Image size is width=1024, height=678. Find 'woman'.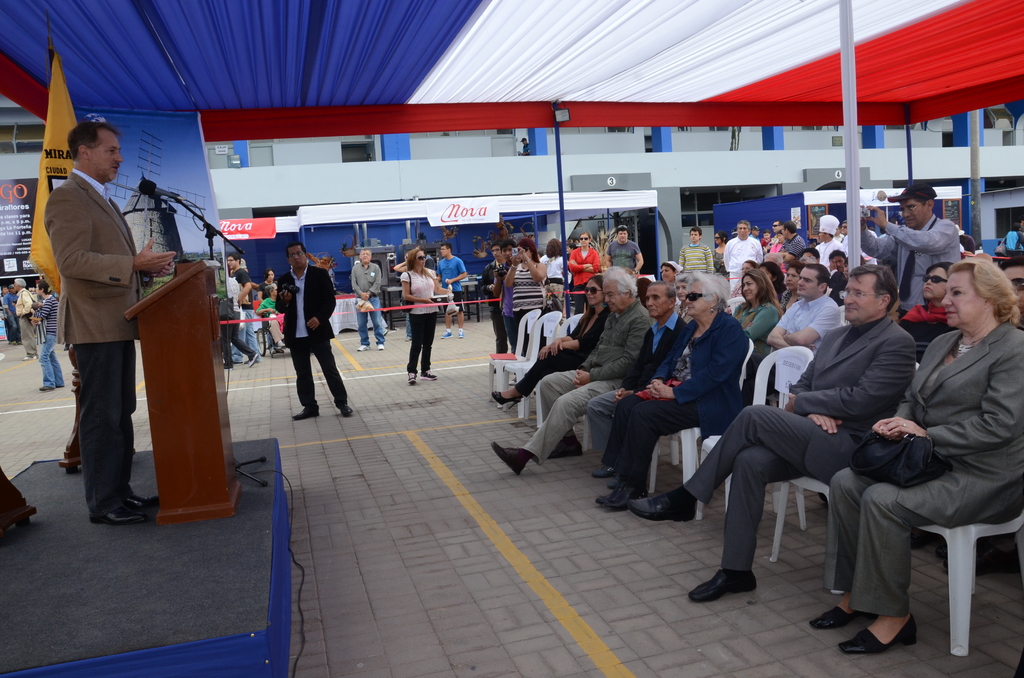
493,275,611,410.
